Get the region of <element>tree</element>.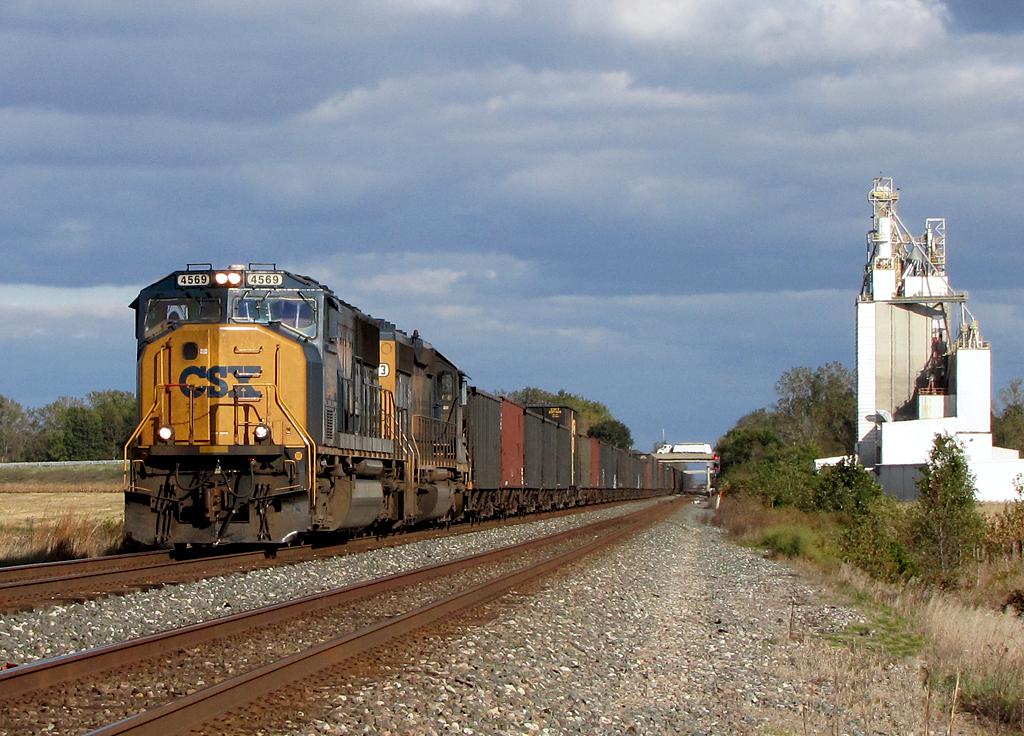
<bbox>988, 375, 1023, 464</bbox>.
